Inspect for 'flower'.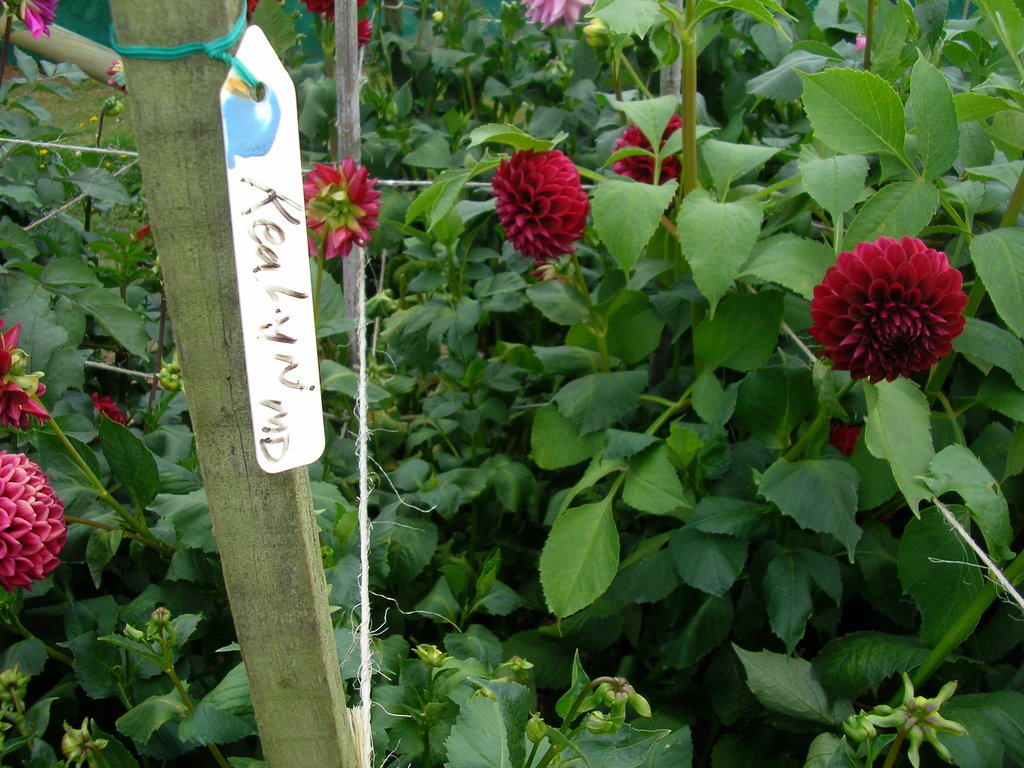
Inspection: [left=247, top=0, right=263, bottom=23].
